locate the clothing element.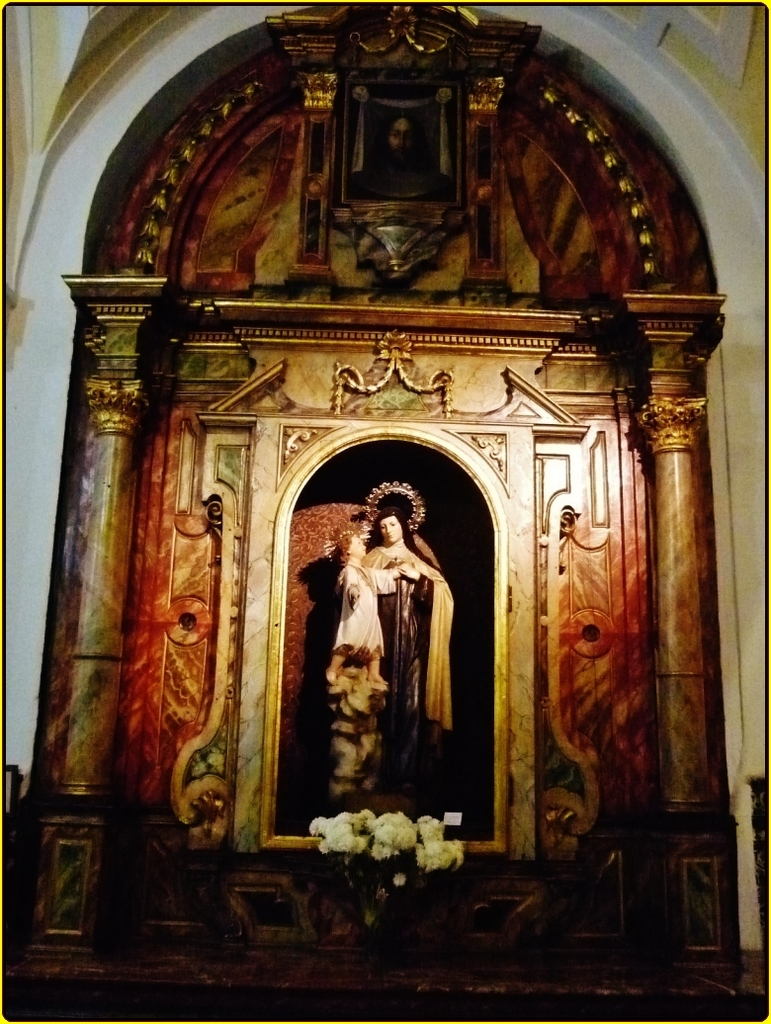
Element bbox: {"x1": 329, "y1": 559, "x2": 395, "y2": 654}.
